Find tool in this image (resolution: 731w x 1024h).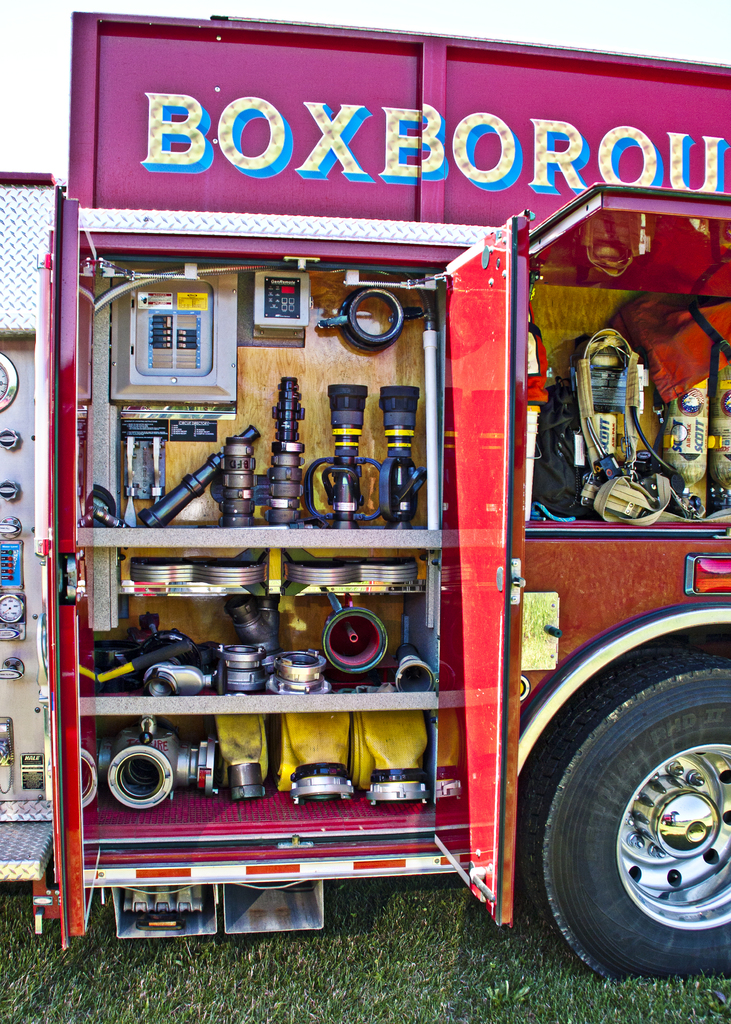
<bbox>260, 638, 332, 698</bbox>.
